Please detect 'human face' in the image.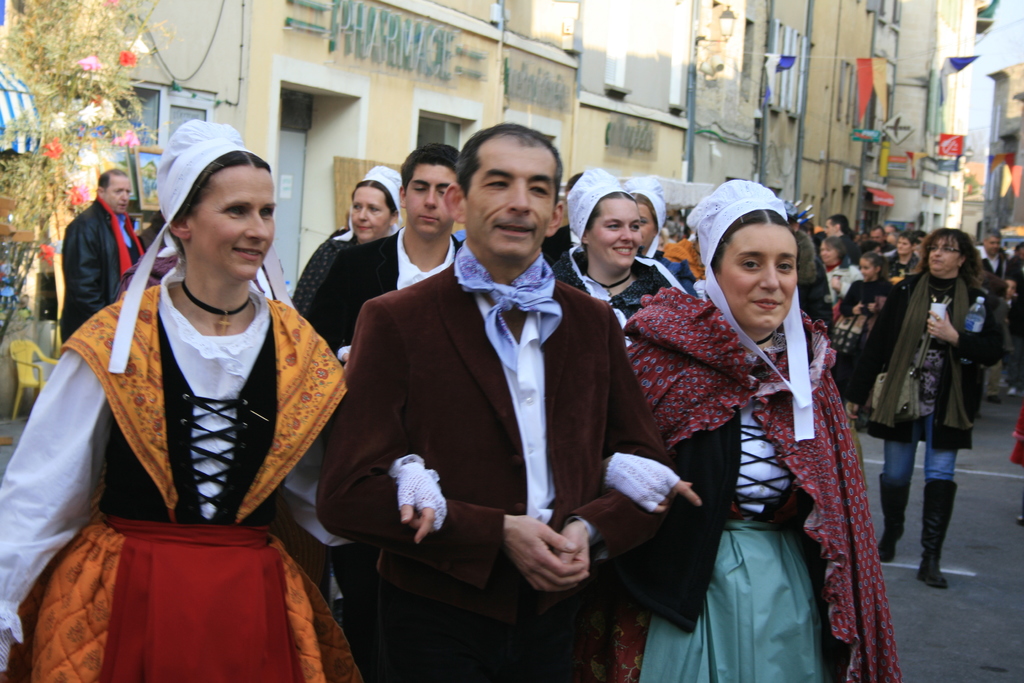
box=[895, 236, 911, 255].
